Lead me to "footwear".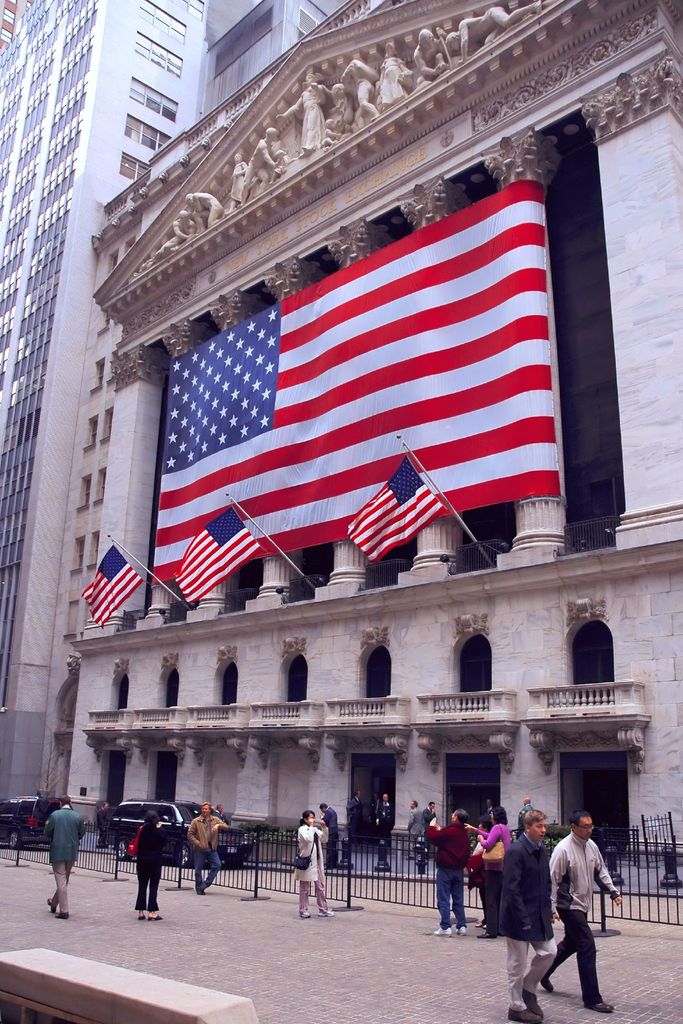
Lead to 507:1012:542:1021.
